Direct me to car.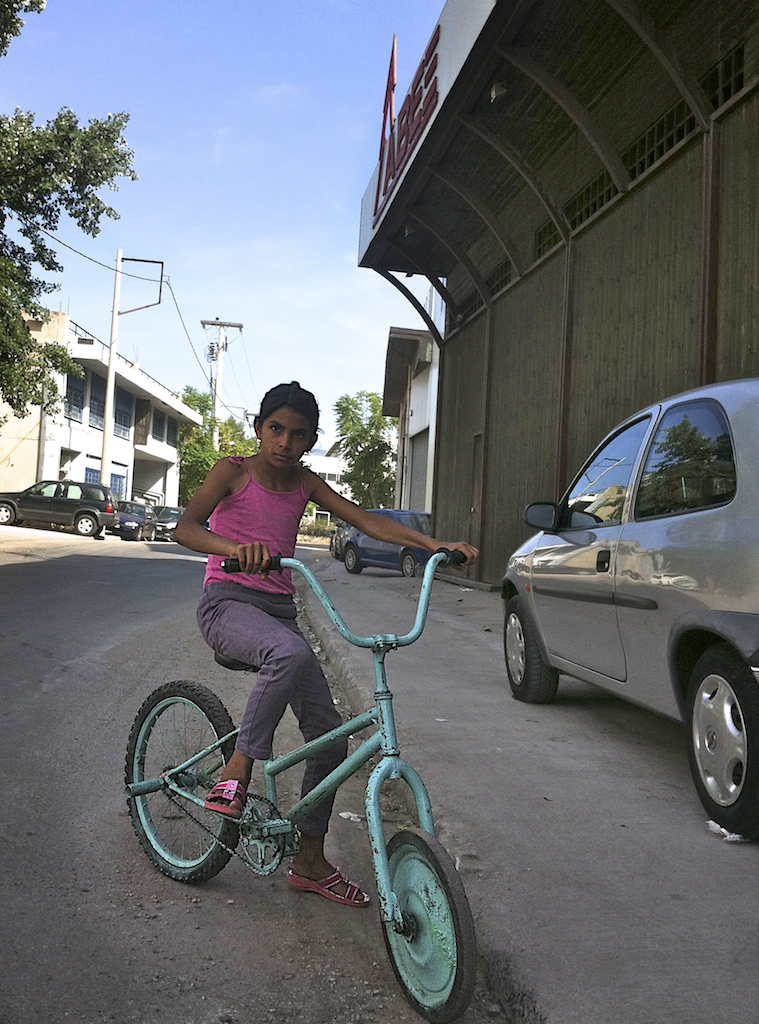
Direction: (x1=492, y1=376, x2=758, y2=845).
